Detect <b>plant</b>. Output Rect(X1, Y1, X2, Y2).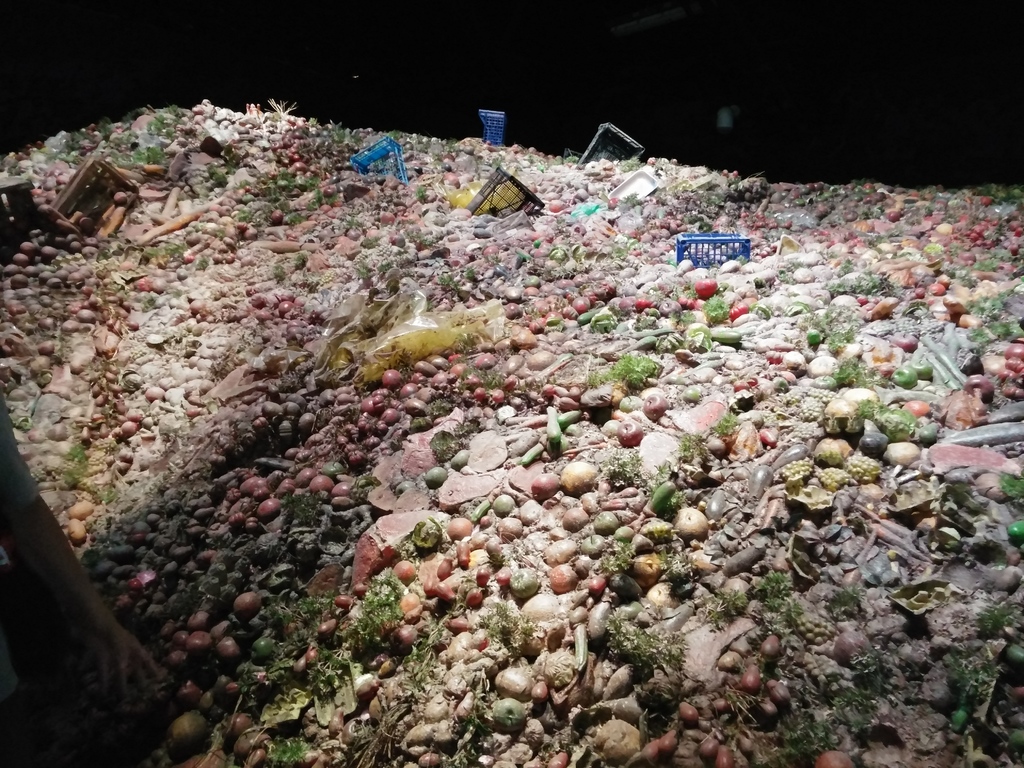
Rect(385, 128, 398, 138).
